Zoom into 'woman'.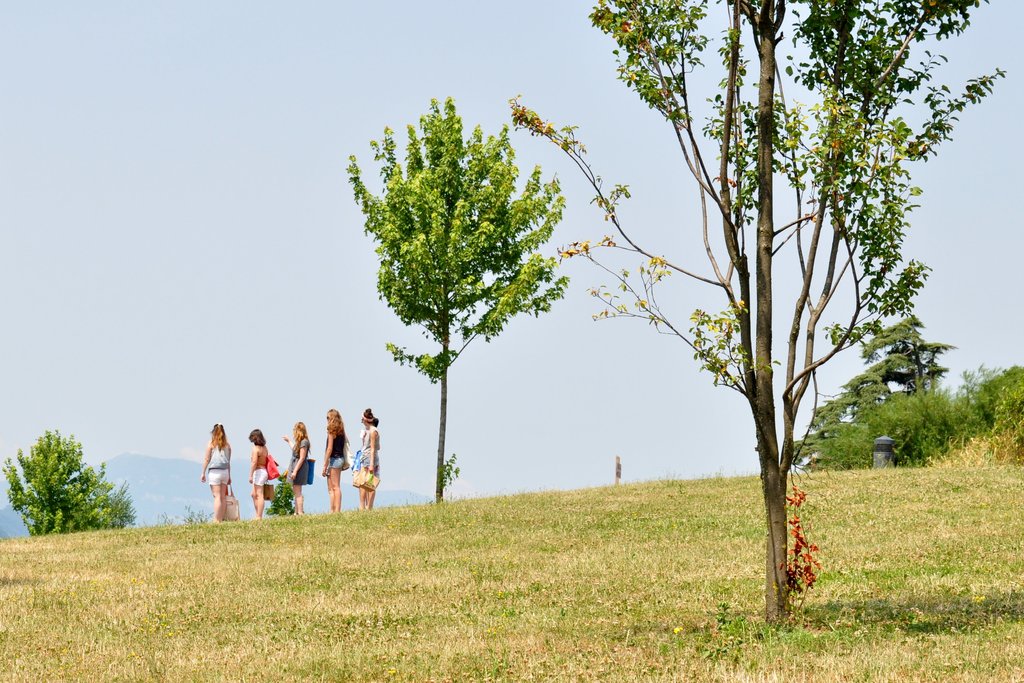
Zoom target: 281 420 312 518.
